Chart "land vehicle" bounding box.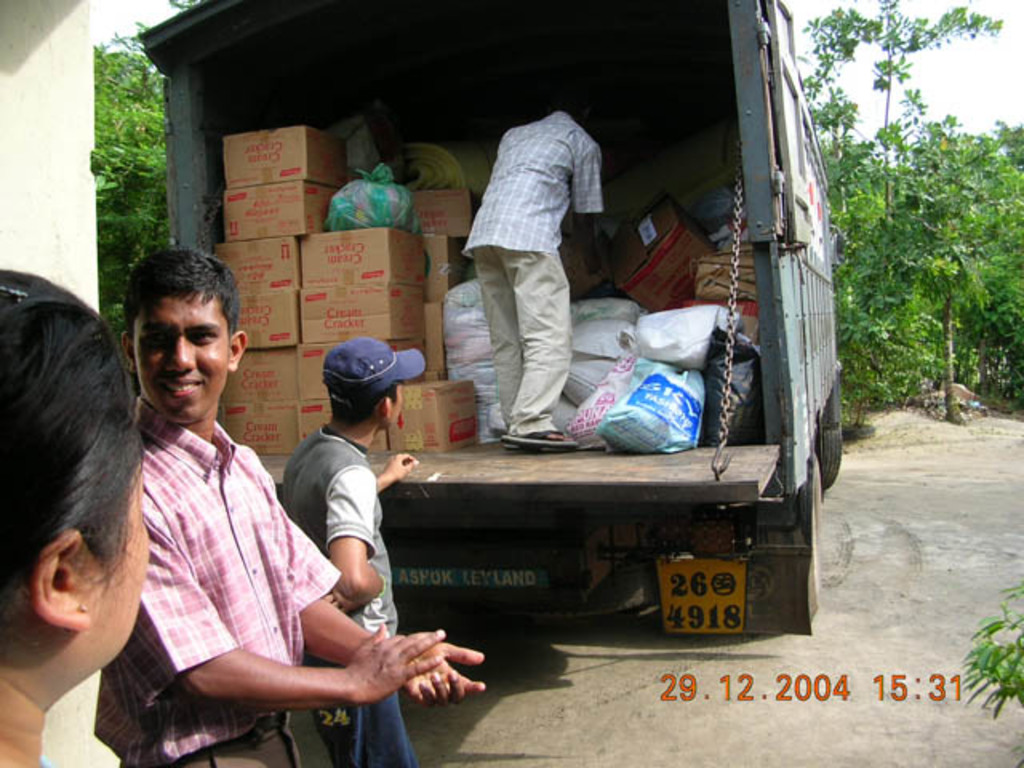
Charted: bbox=(139, 0, 846, 638).
